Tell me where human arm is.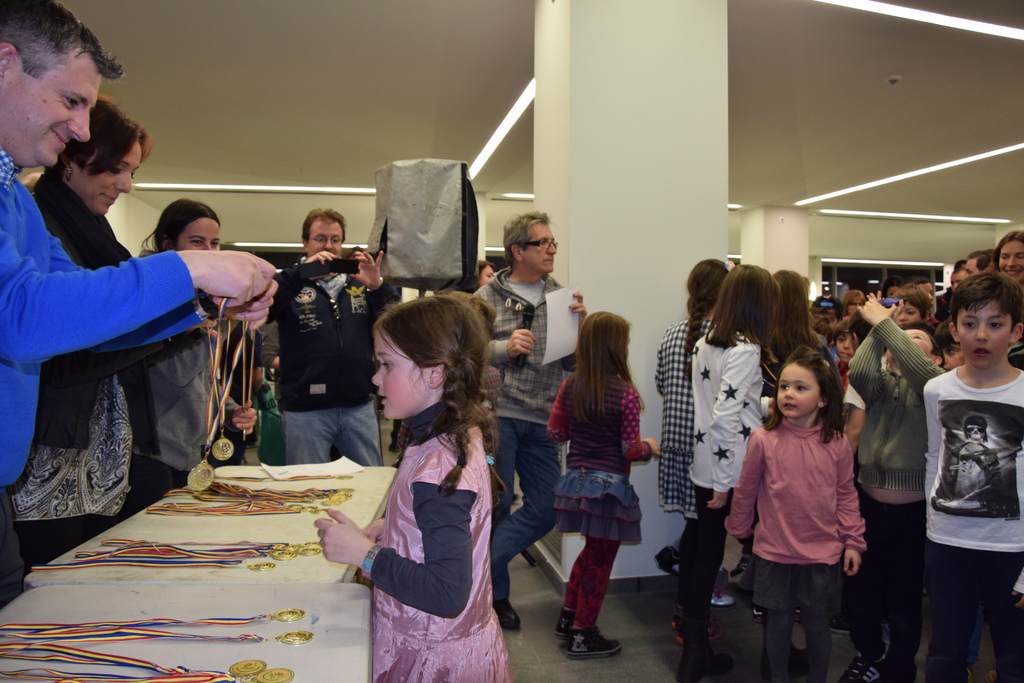
human arm is at locate(478, 276, 542, 370).
